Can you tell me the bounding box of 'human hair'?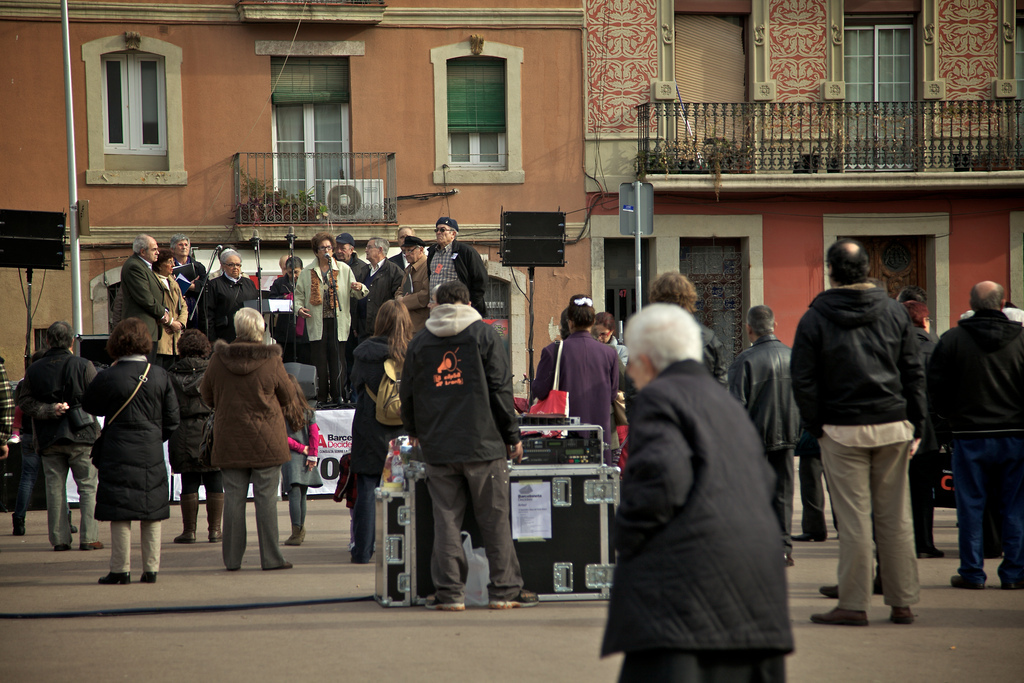
(625, 302, 705, 372).
